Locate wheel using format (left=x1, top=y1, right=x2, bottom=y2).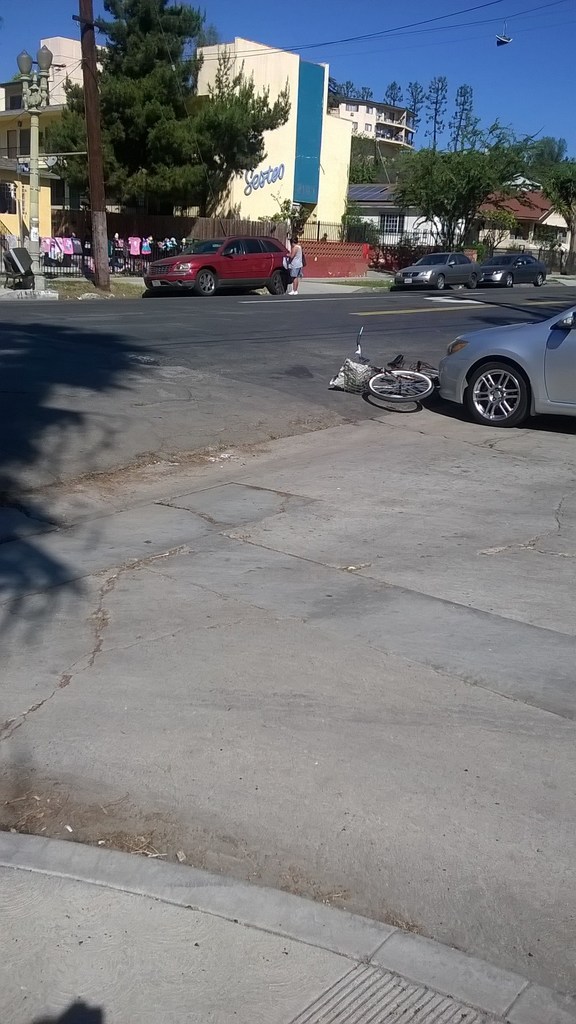
(left=532, top=273, right=545, bottom=287).
